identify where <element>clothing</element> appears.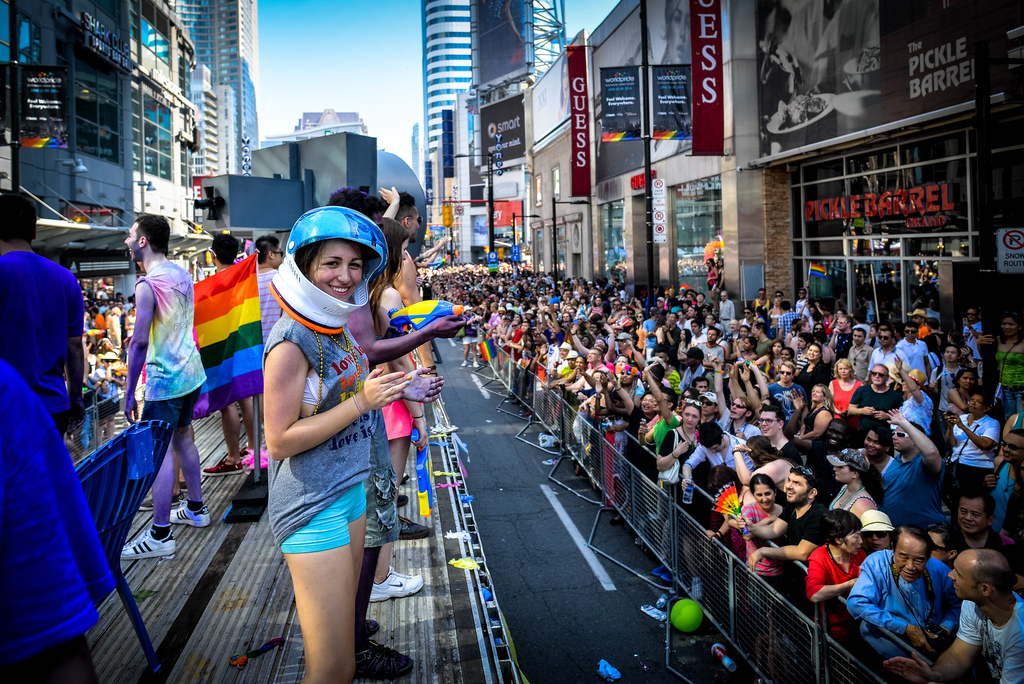
Appears at crop(846, 542, 960, 660).
